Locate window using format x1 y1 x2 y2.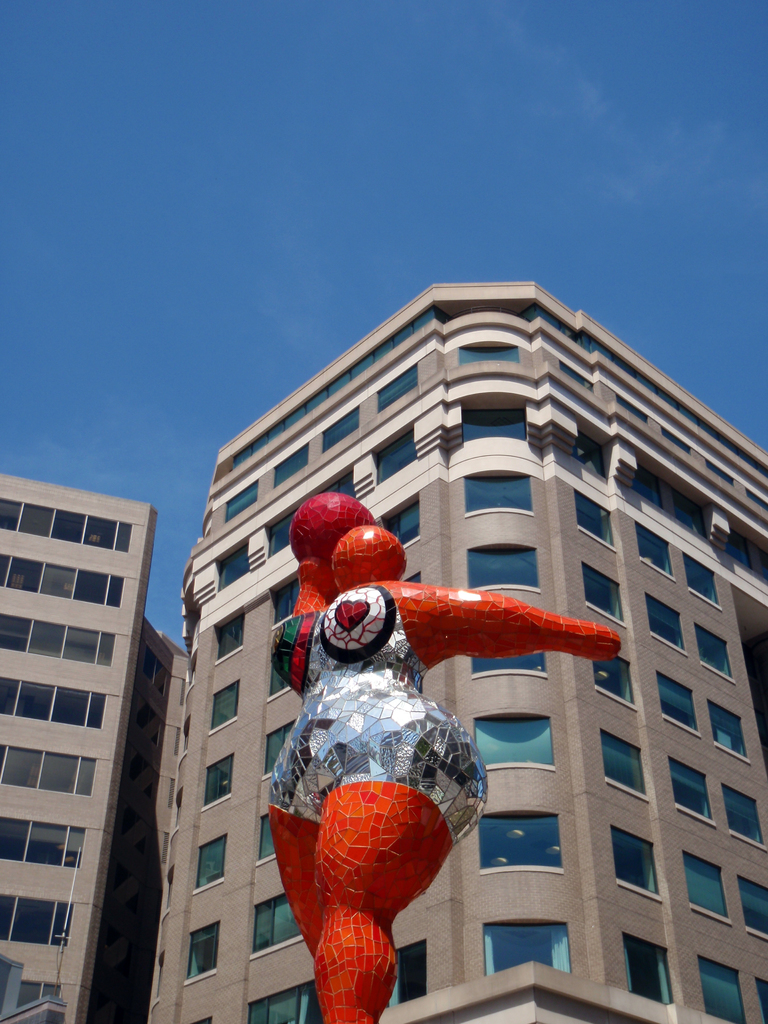
723 776 767 841.
